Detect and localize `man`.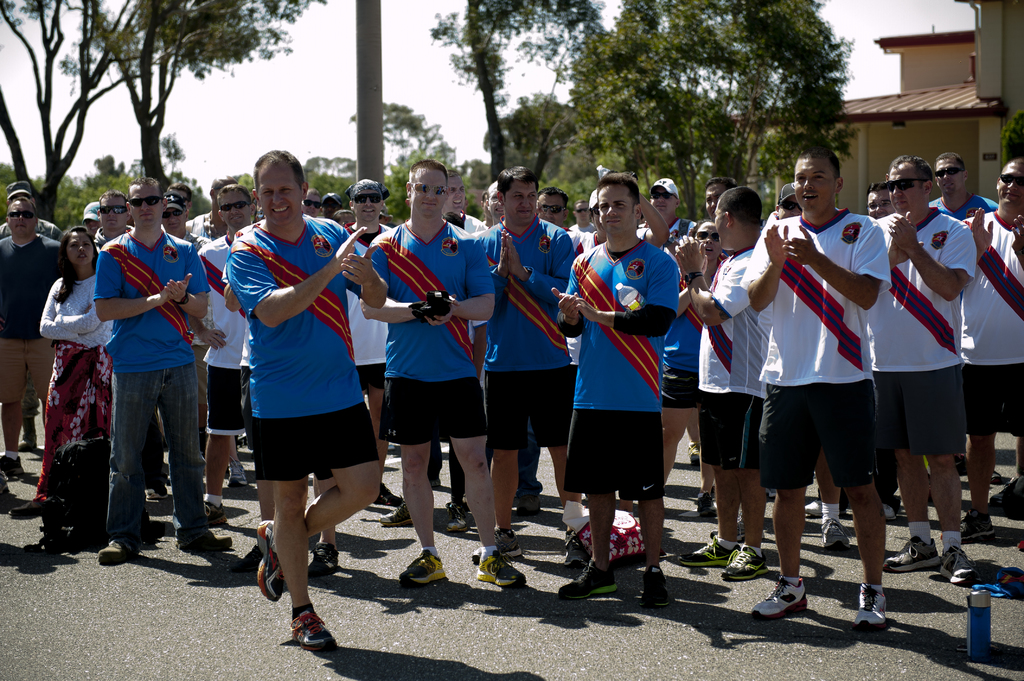
Localized at <bbox>69, 190, 212, 571</bbox>.
